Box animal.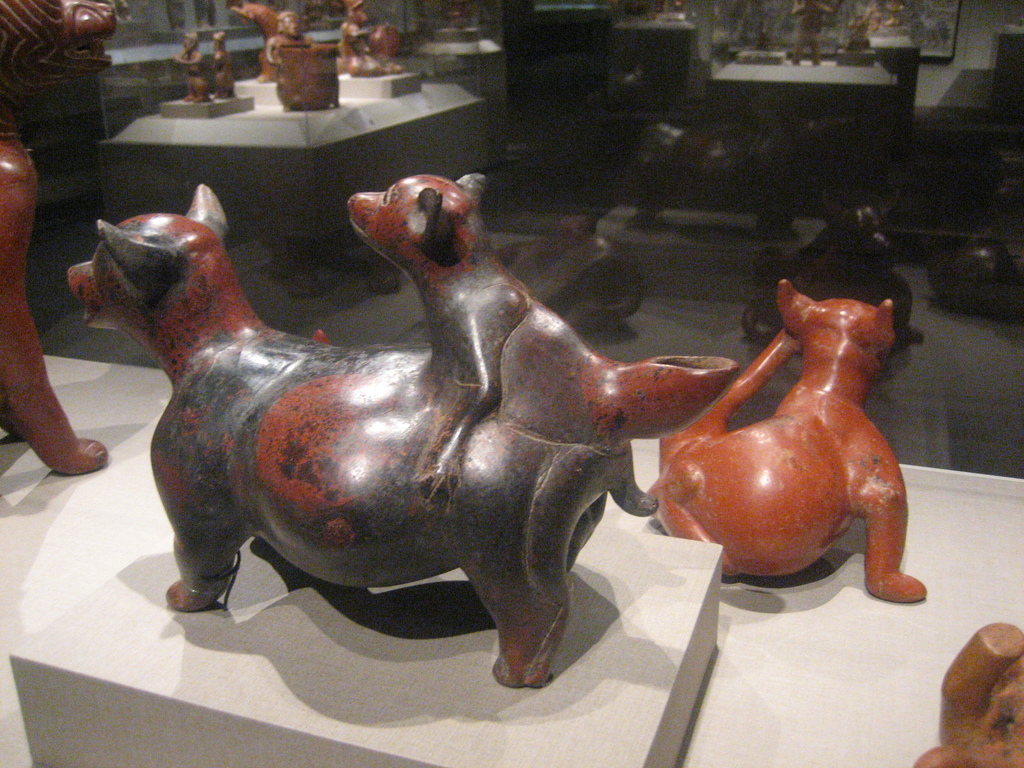
left=0, top=0, right=115, bottom=472.
